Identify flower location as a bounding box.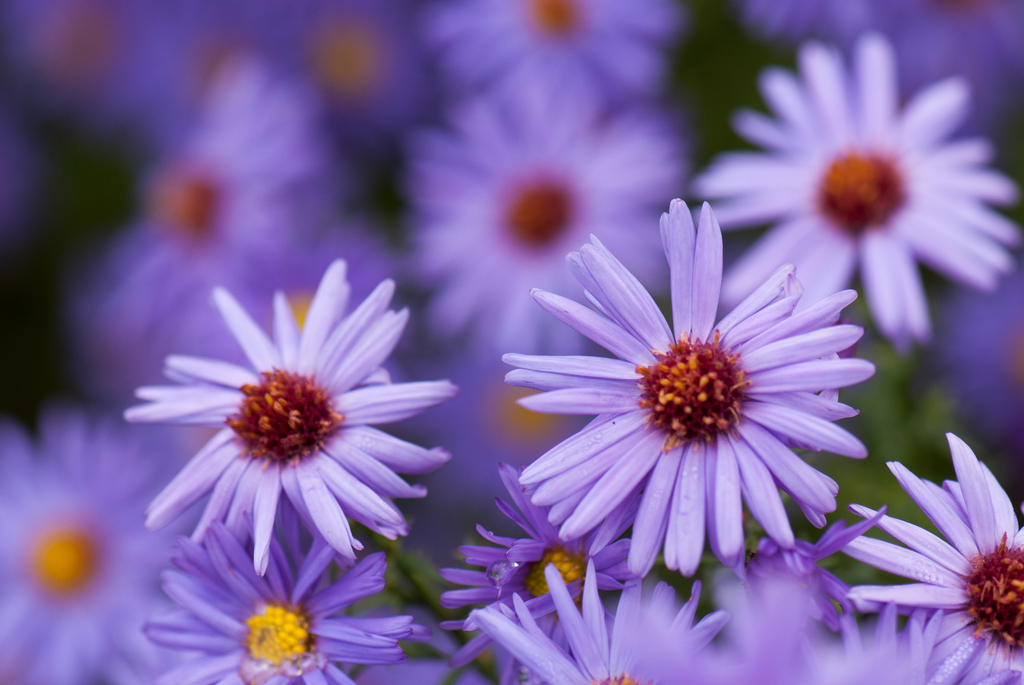
box(144, 522, 422, 684).
